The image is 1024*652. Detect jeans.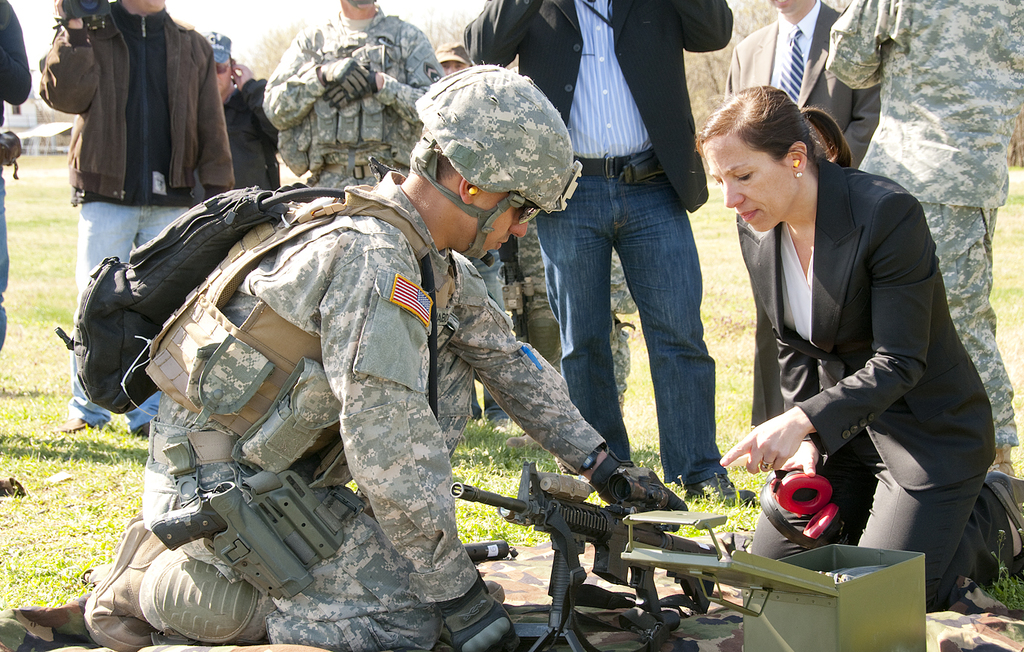
Detection: l=539, t=151, r=723, b=527.
